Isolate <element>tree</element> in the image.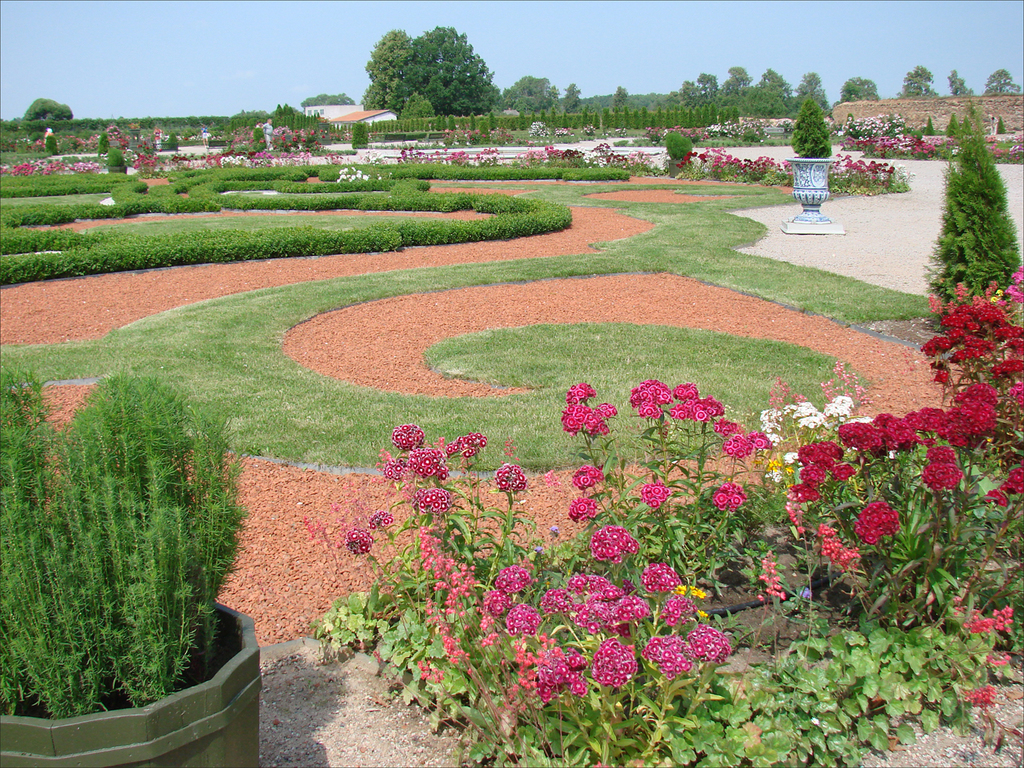
Isolated region: BBox(900, 63, 943, 97).
